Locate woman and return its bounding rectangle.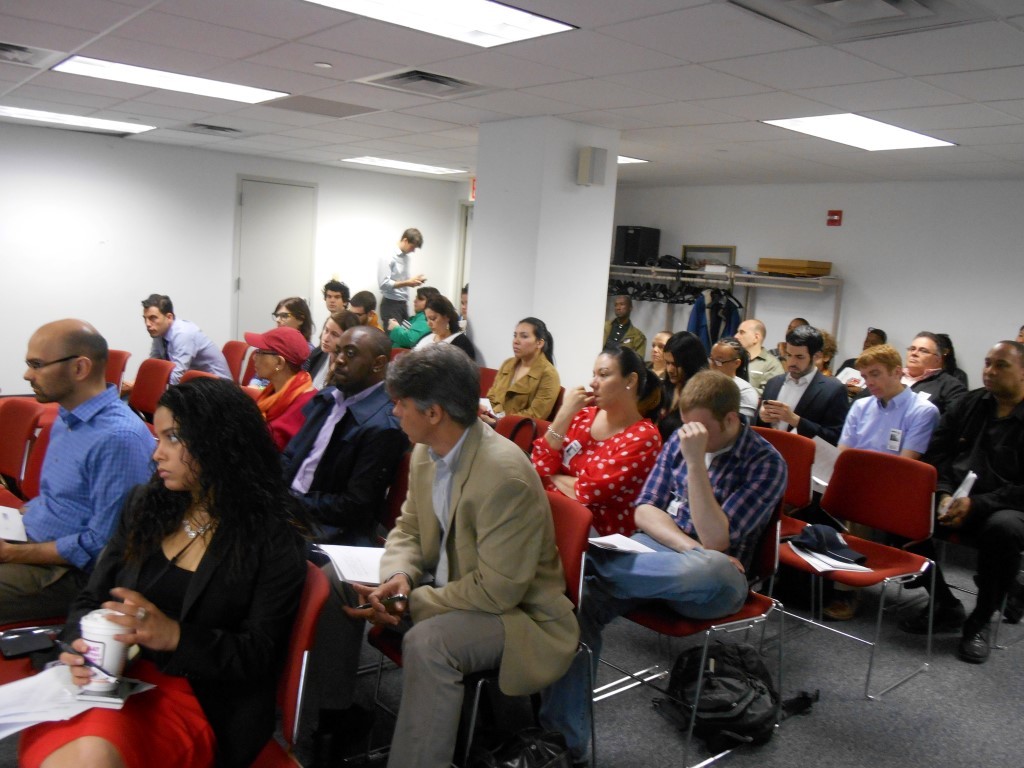
bbox(532, 350, 674, 549).
